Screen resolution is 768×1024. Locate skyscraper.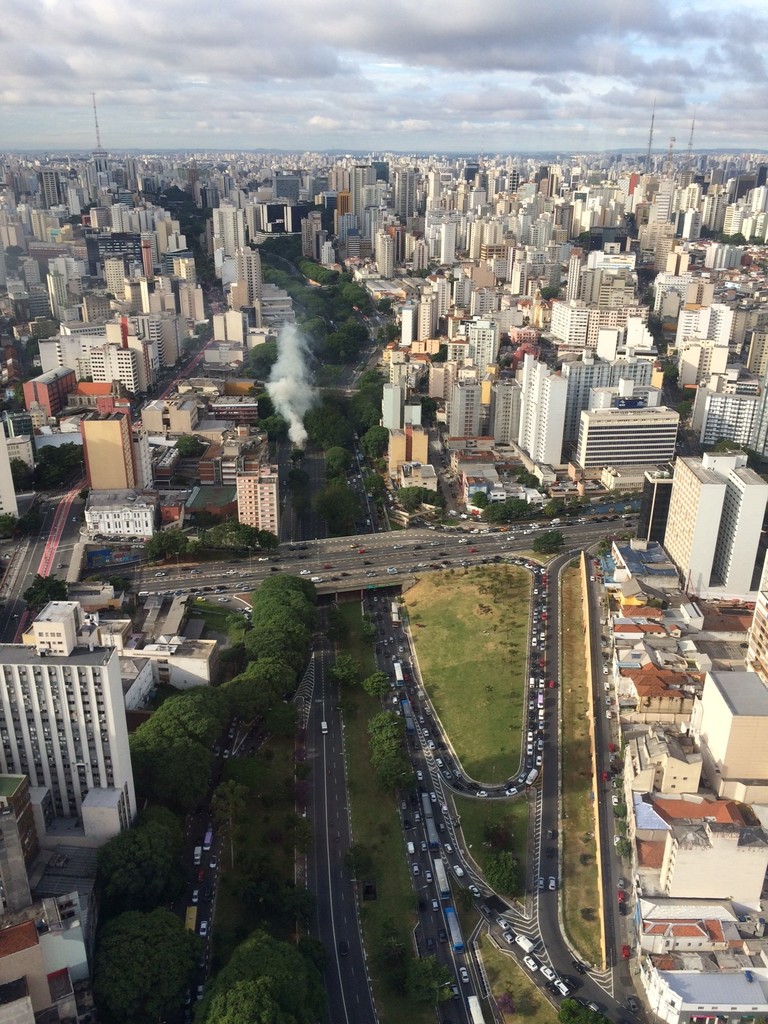
(left=0, top=894, right=96, bottom=1021).
